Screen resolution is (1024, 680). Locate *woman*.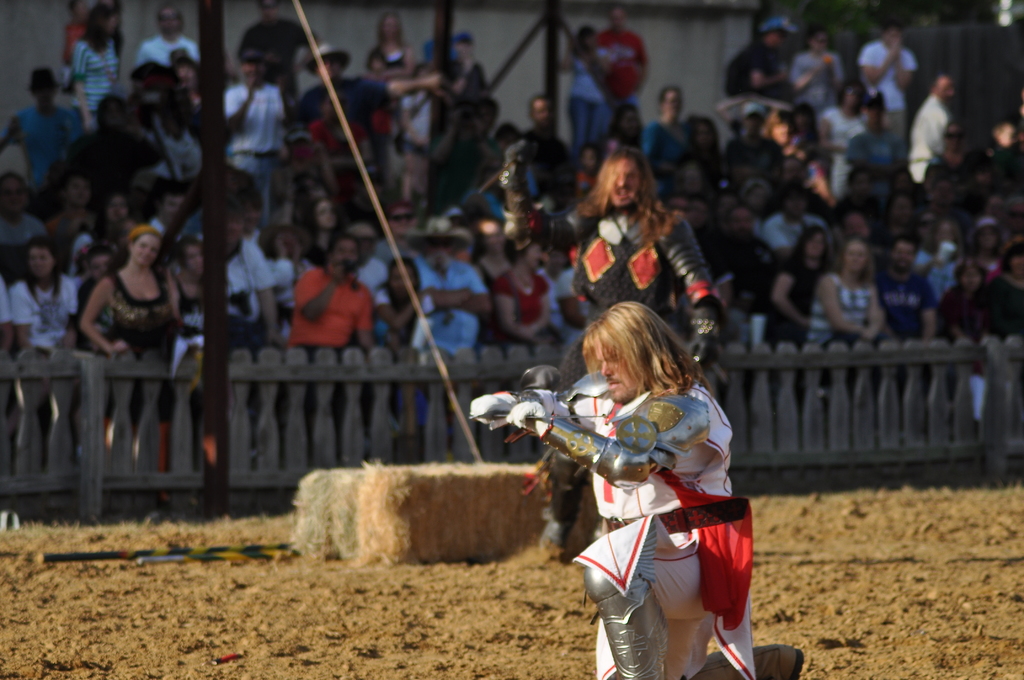
778 222 828 347.
